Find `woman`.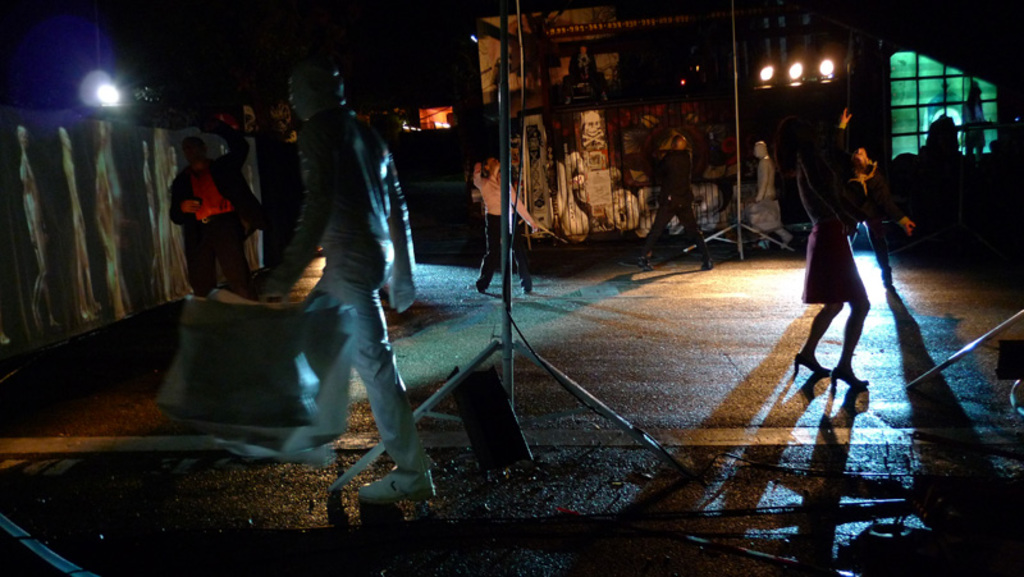
rect(769, 106, 902, 422).
